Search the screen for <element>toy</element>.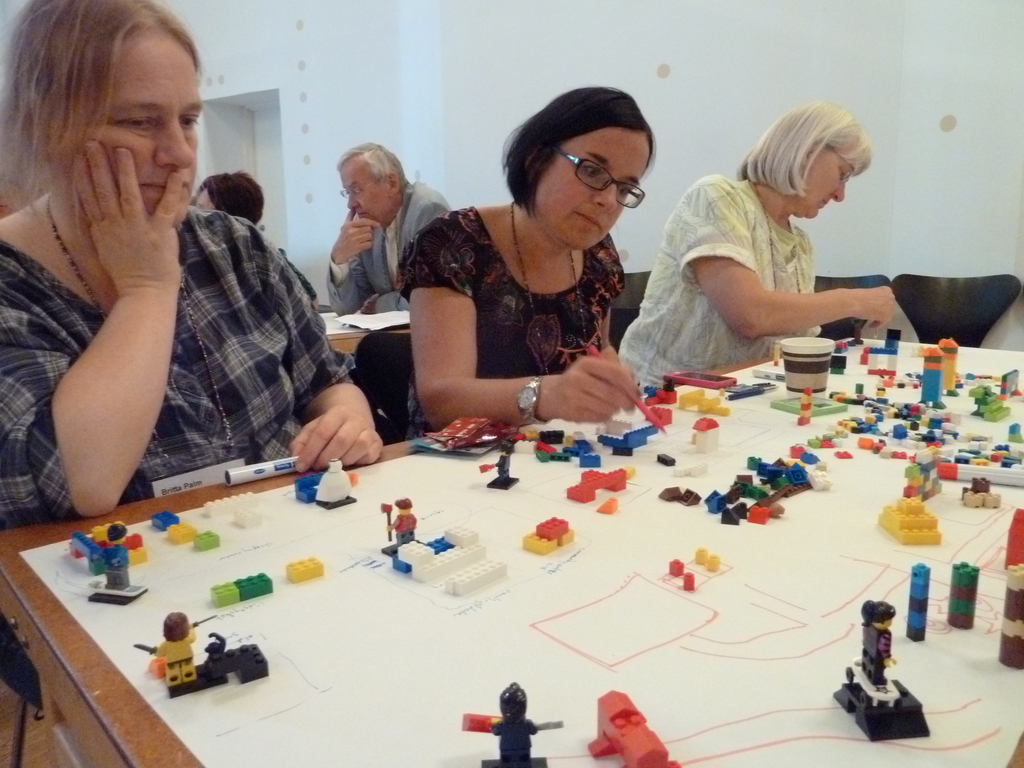
Found at [999,559,1023,669].
